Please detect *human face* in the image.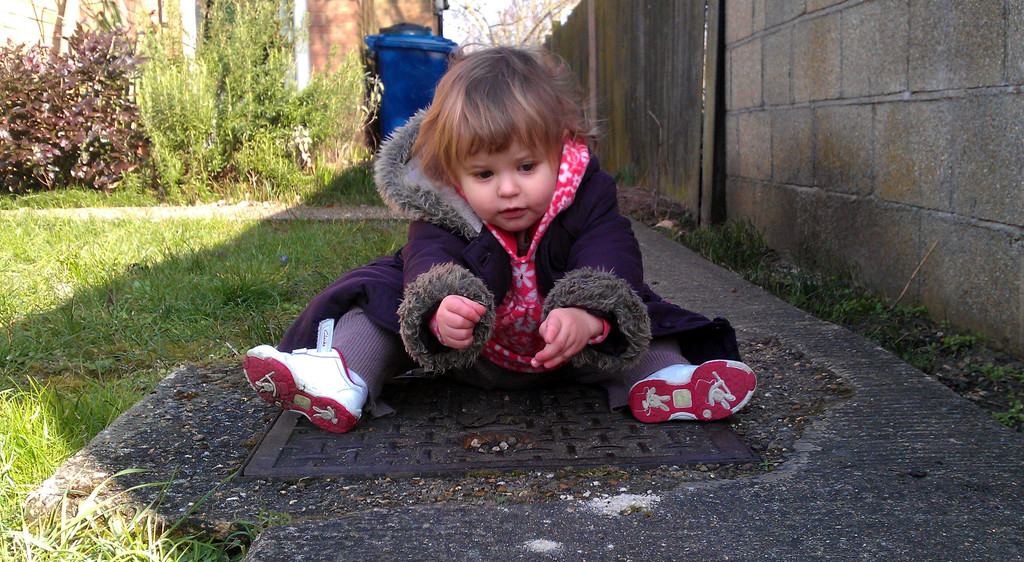
x1=452, y1=131, x2=564, y2=235.
